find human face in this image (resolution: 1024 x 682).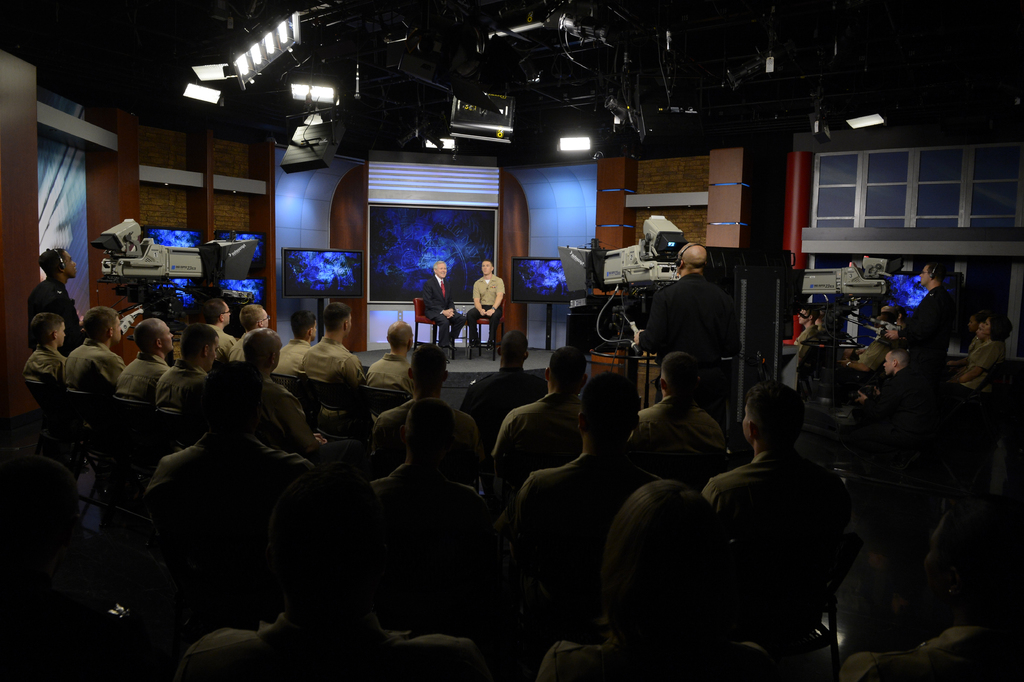
locate(437, 263, 448, 278).
